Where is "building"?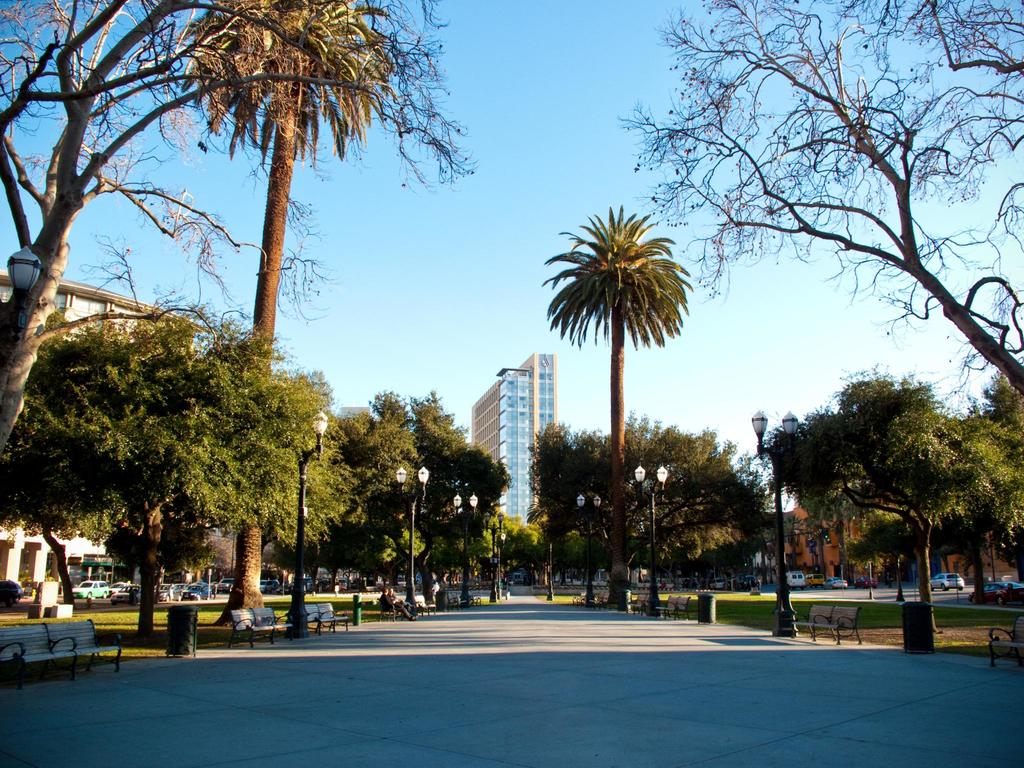
x1=334, y1=406, x2=367, y2=420.
